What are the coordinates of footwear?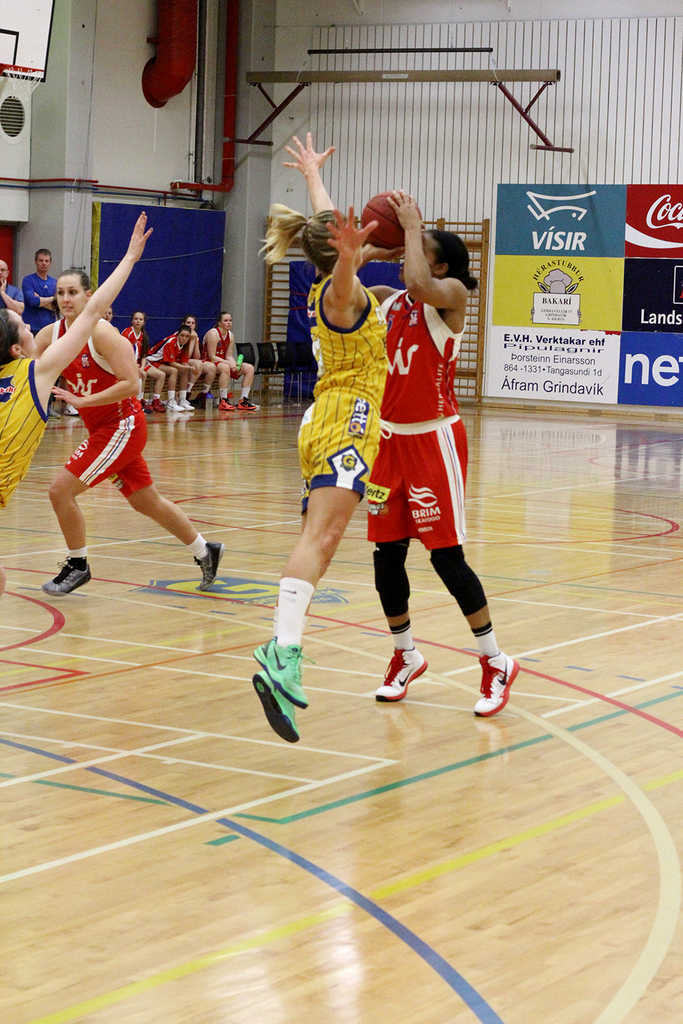
BBox(189, 392, 208, 413).
